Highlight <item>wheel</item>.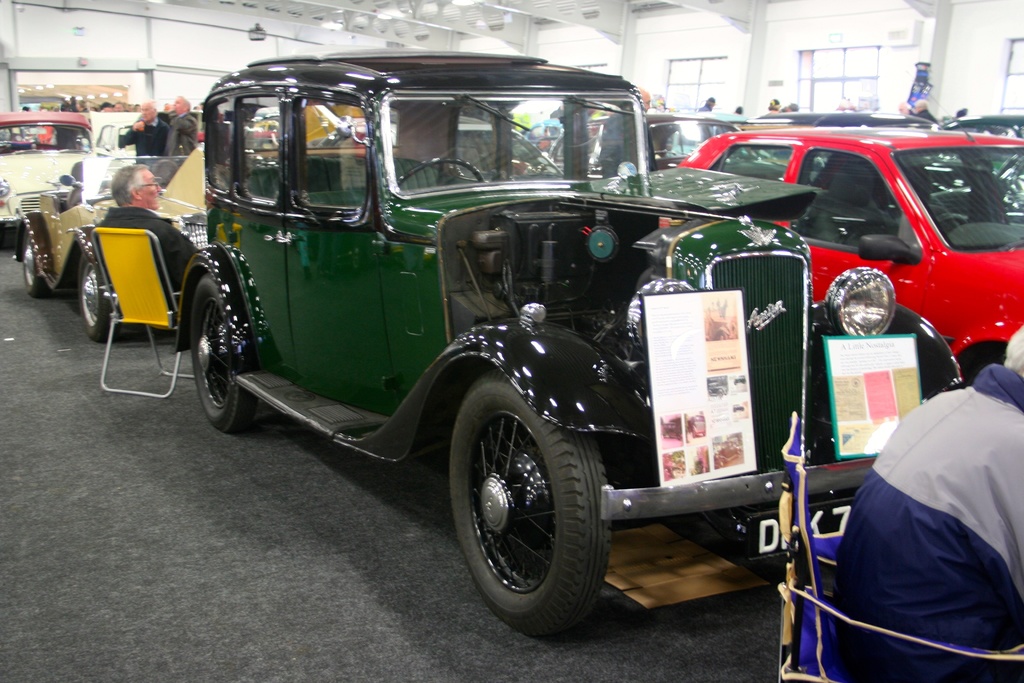
Highlighted region: {"x1": 190, "y1": 273, "x2": 257, "y2": 431}.
